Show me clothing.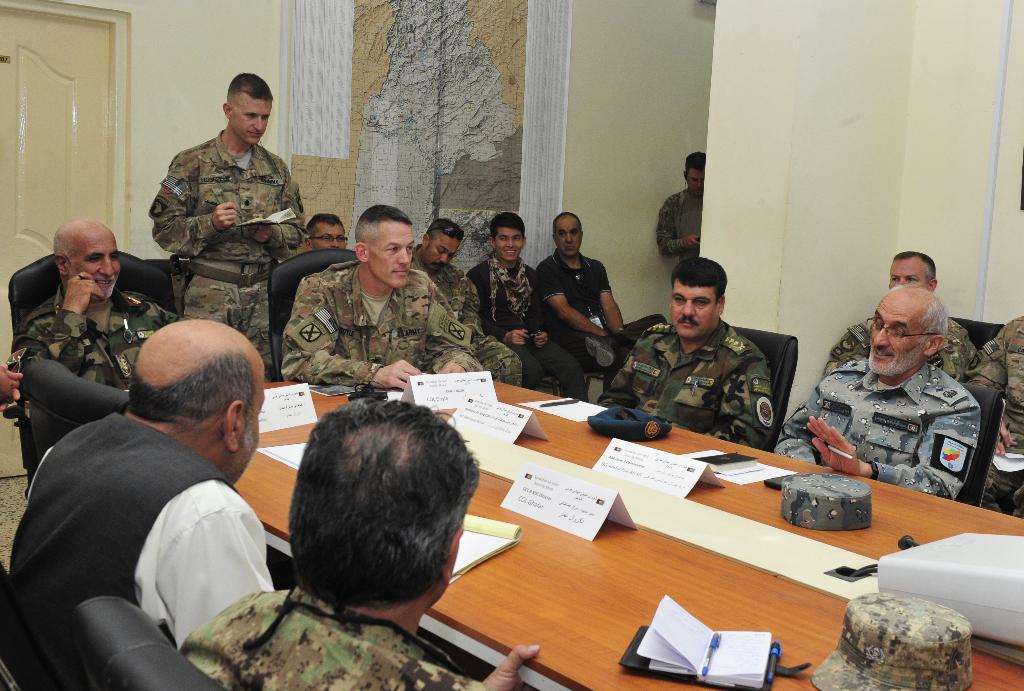
clothing is here: [x1=657, y1=187, x2=702, y2=262].
